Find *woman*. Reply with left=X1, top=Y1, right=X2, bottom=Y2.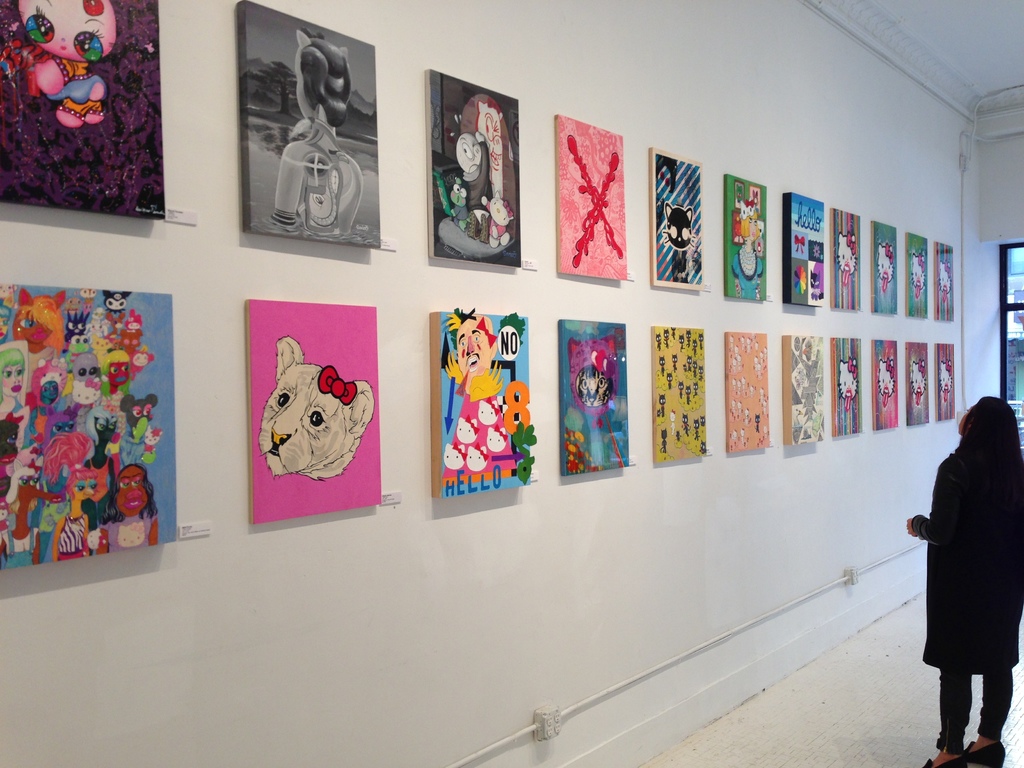
left=0, top=349, right=28, bottom=421.
